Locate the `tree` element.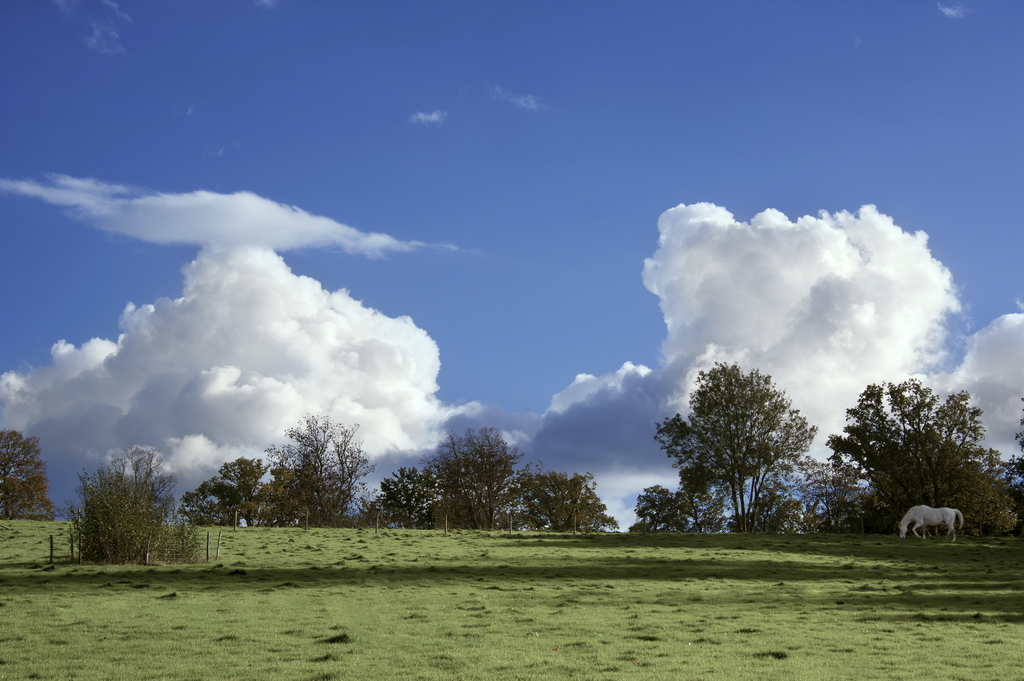
Element bbox: [x1=632, y1=489, x2=730, y2=540].
